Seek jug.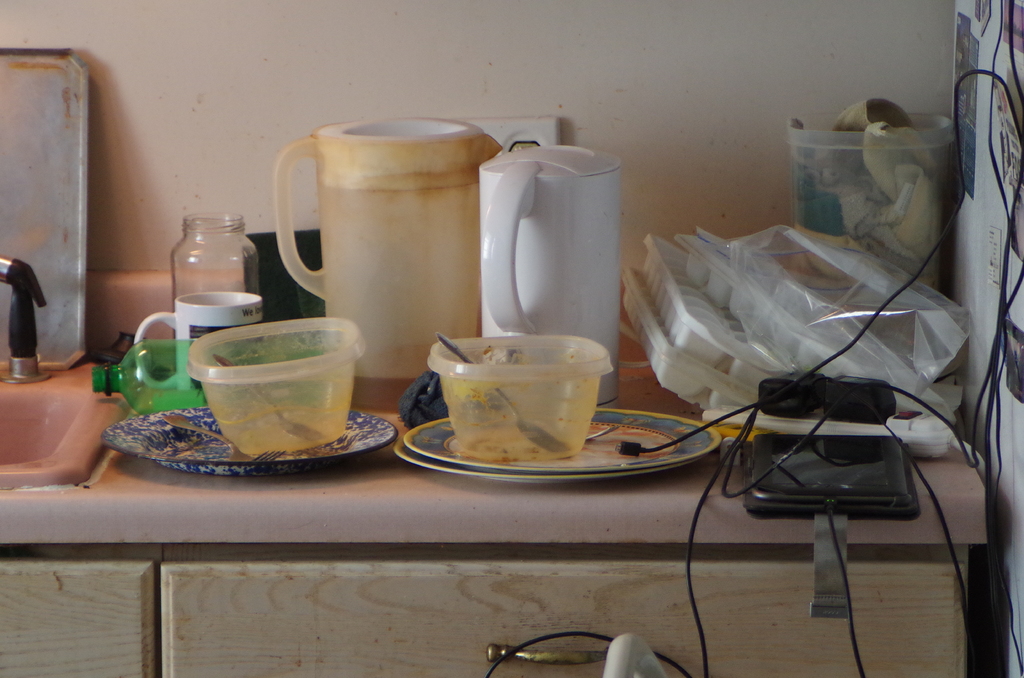
(left=477, top=143, right=621, bottom=407).
